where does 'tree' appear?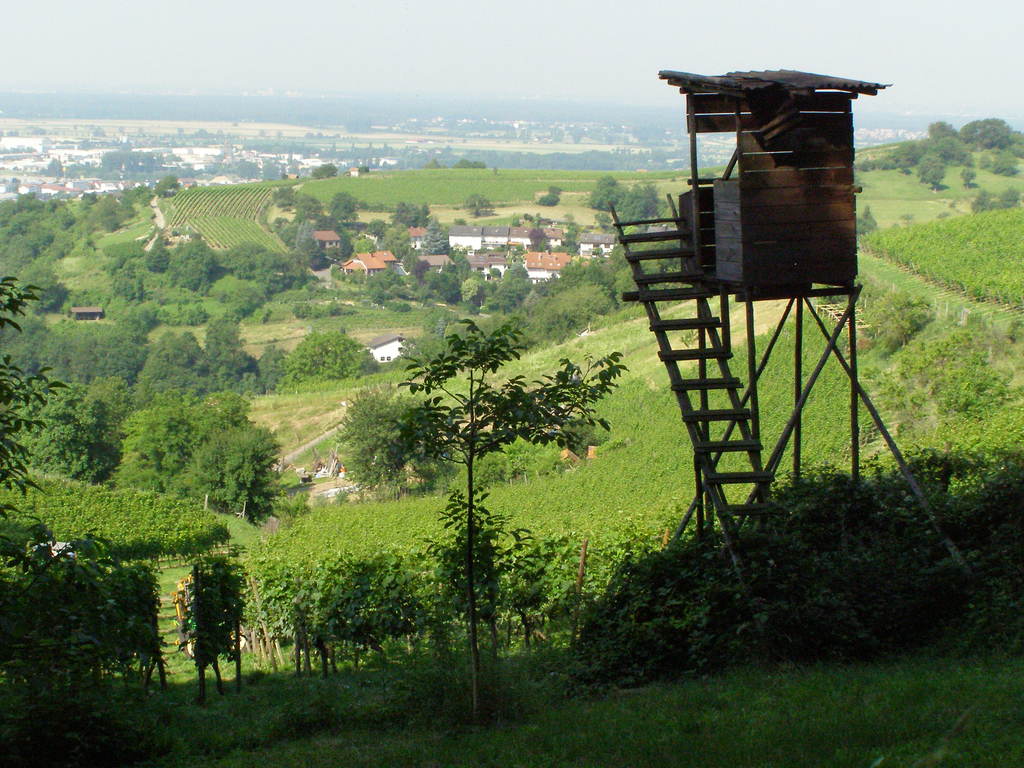
Appears at 360 161 370 176.
